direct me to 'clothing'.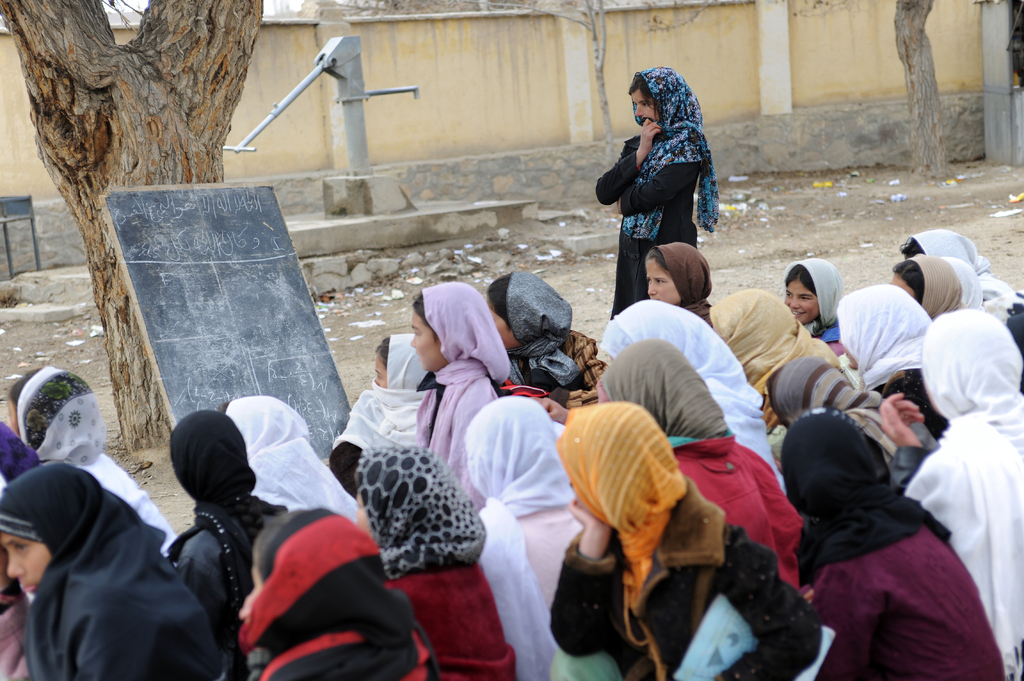
Direction: [x1=328, y1=444, x2=356, y2=492].
